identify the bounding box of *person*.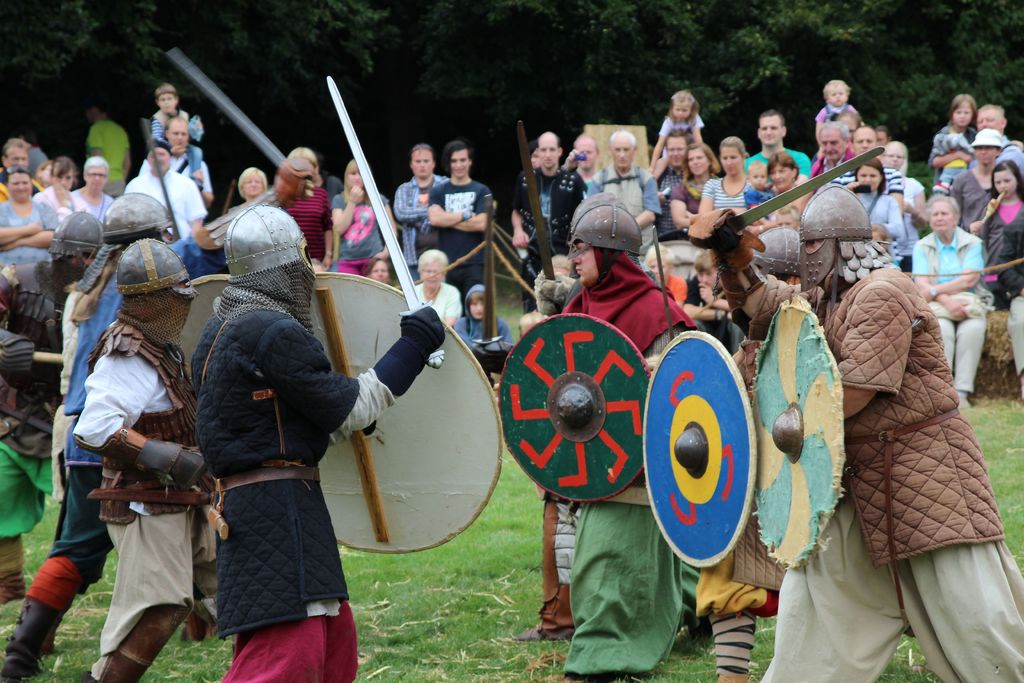
l=0, t=79, r=1023, b=677.
